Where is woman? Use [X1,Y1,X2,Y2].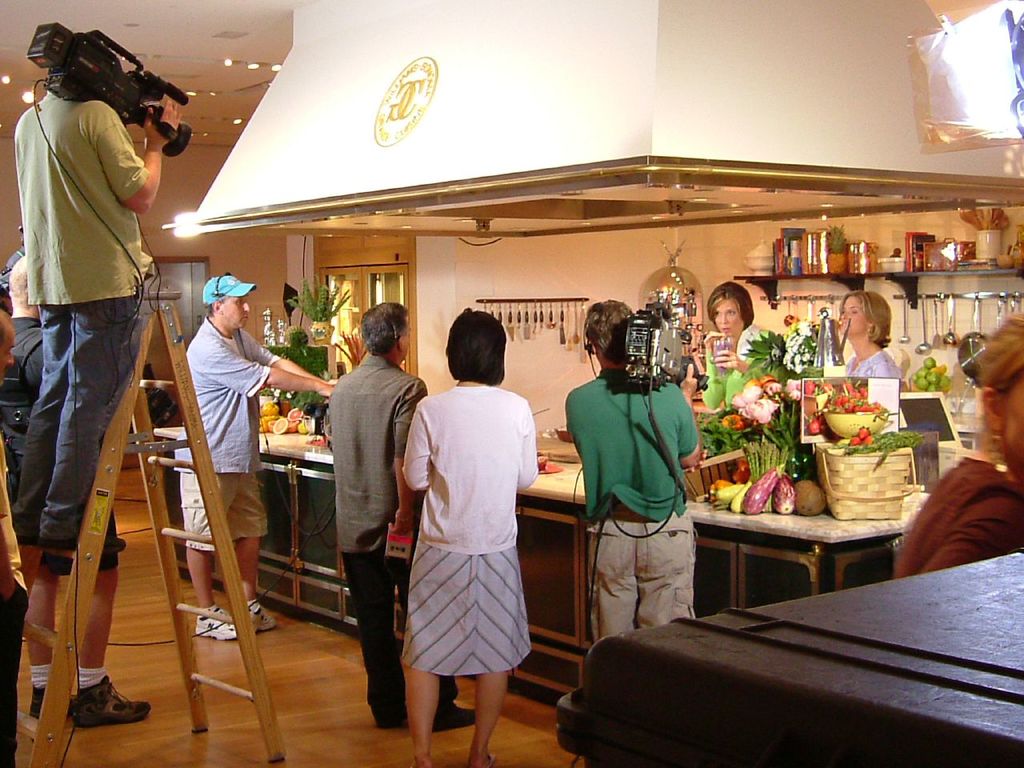
[839,289,914,390].
